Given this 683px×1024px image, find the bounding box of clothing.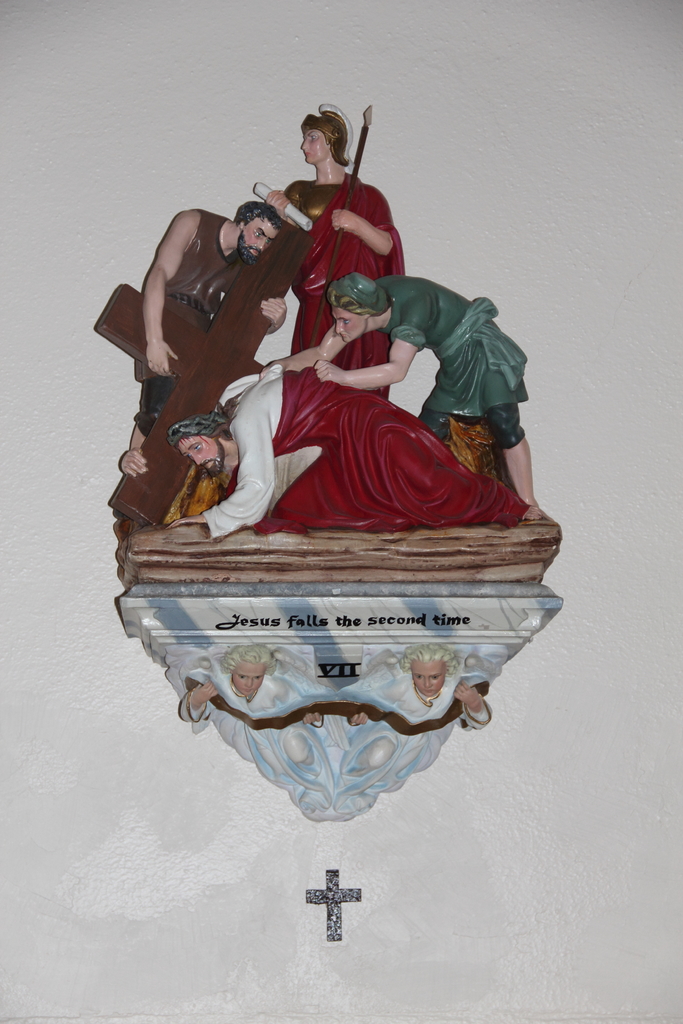
{"left": 197, "top": 378, "right": 519, "bottom": 536}.
